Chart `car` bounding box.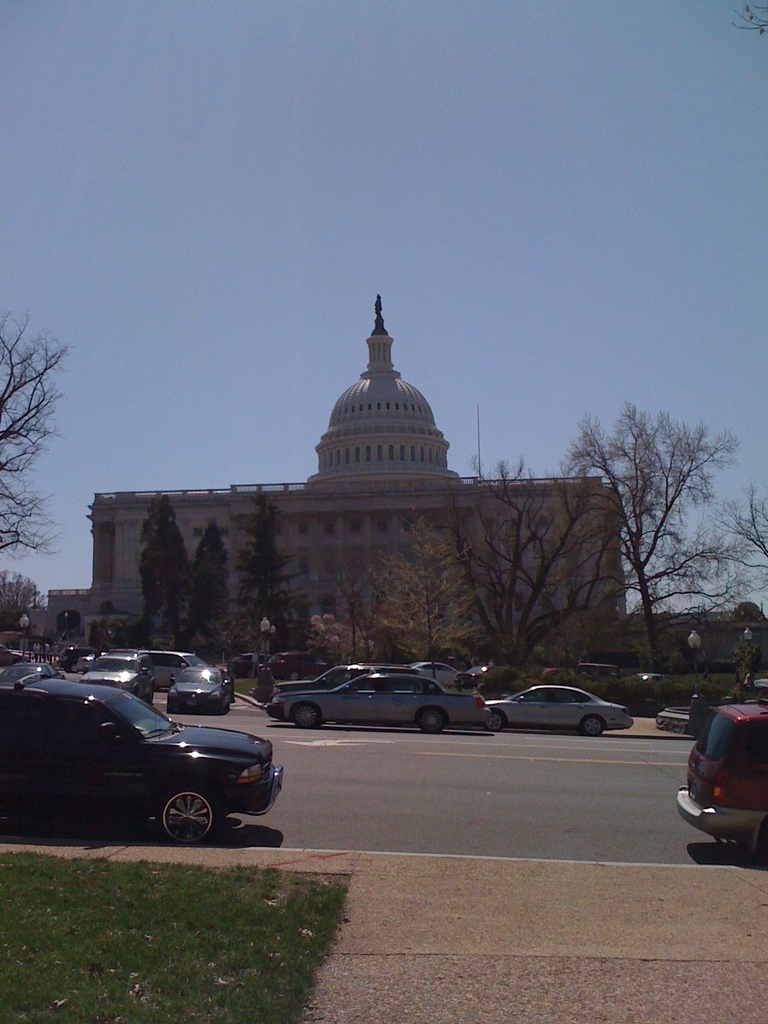
Charted: <region>0, 644, 19, 662</region>.
